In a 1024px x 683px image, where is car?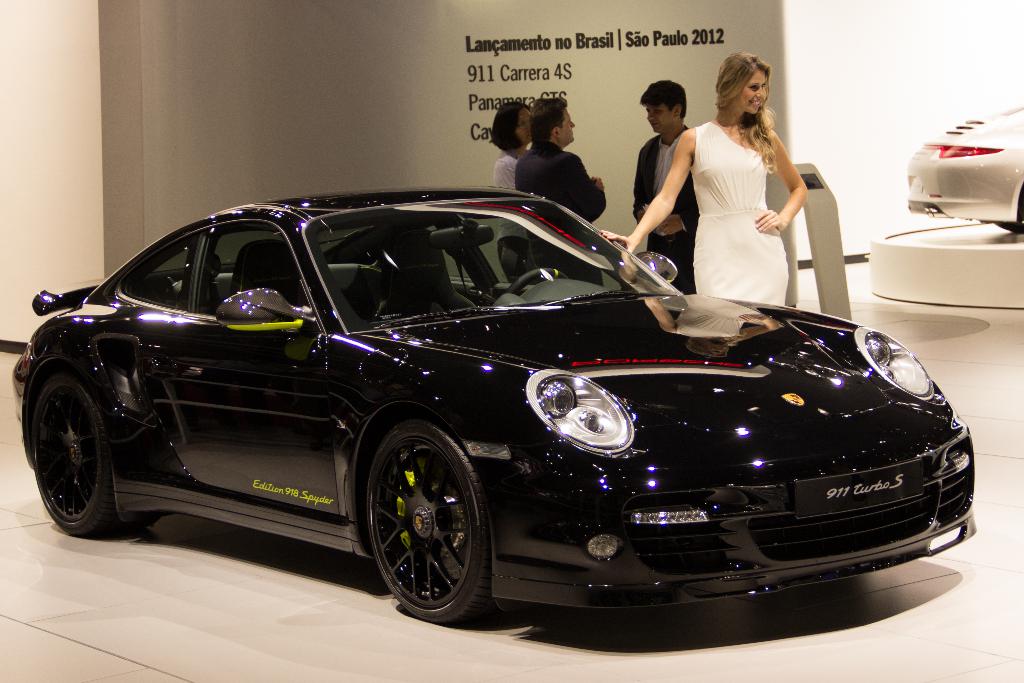
box=[906, 107, 1023, 233].
